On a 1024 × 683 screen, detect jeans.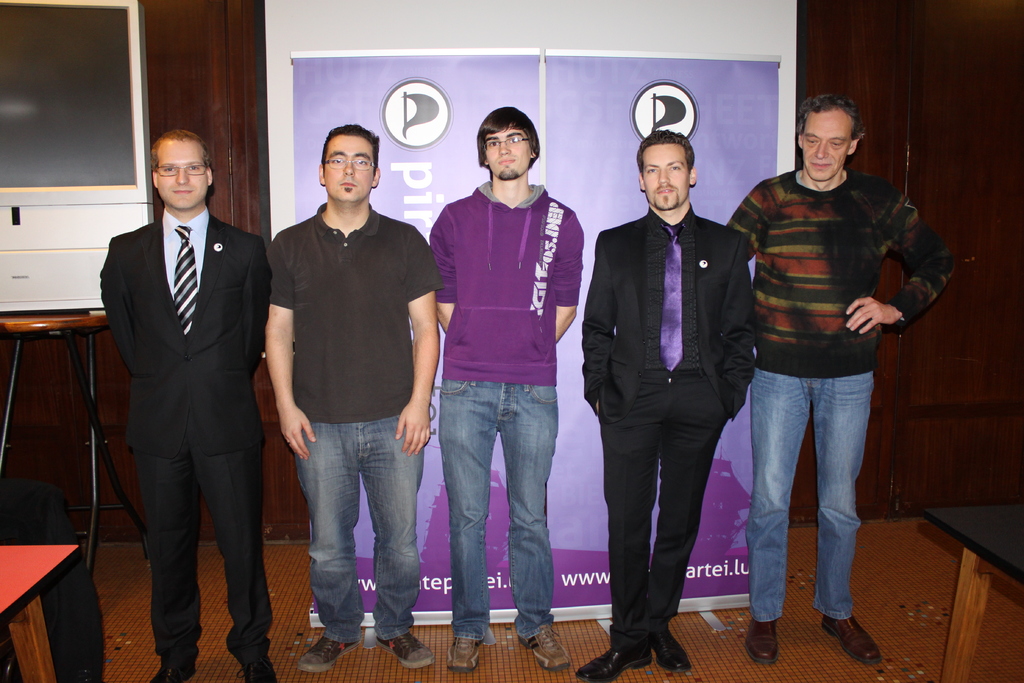
438, 381, 574, 643.
